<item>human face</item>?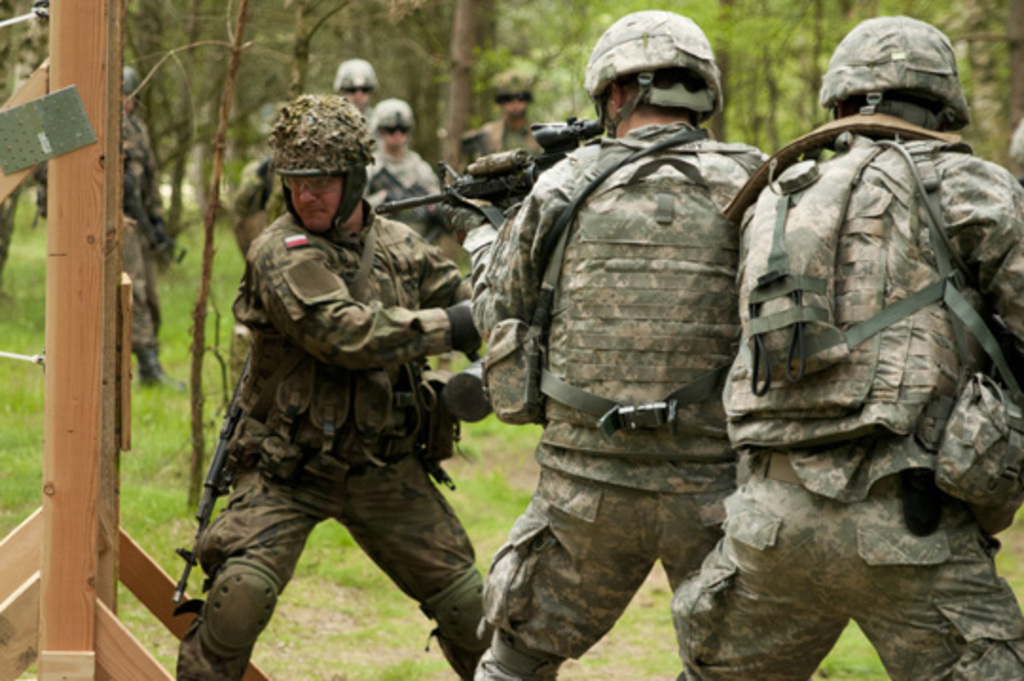
{"left": 343, "top": 83, "right": 372, "bottom": 106}
